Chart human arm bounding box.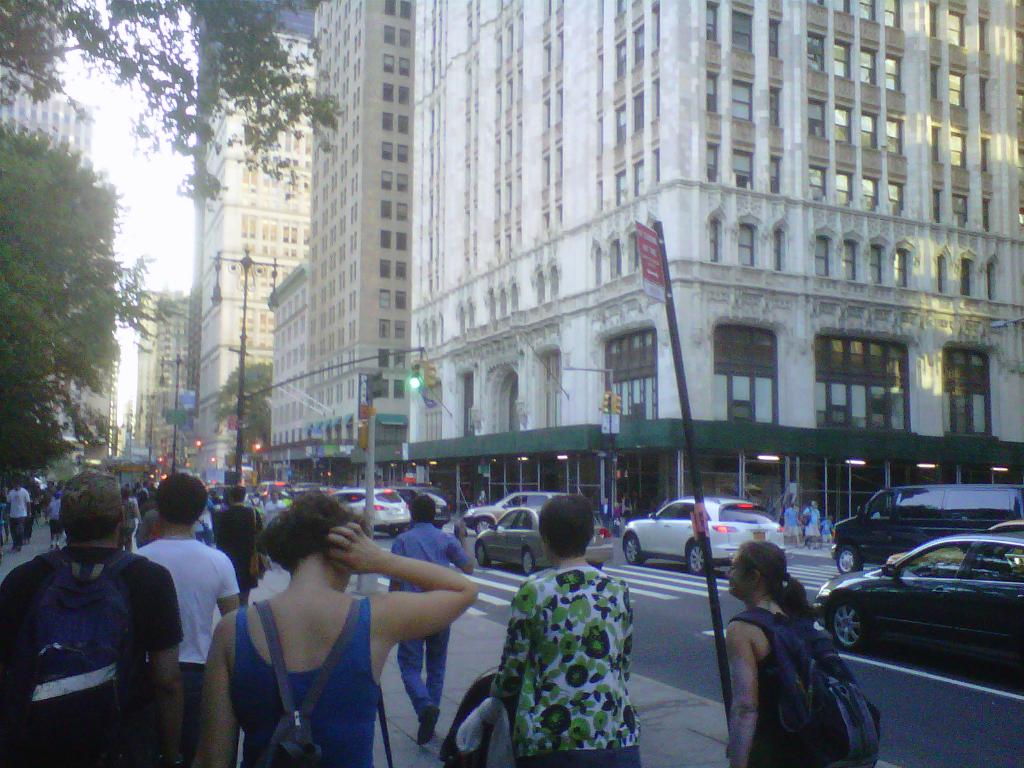
Charted: 481, 579, 552, 717.
